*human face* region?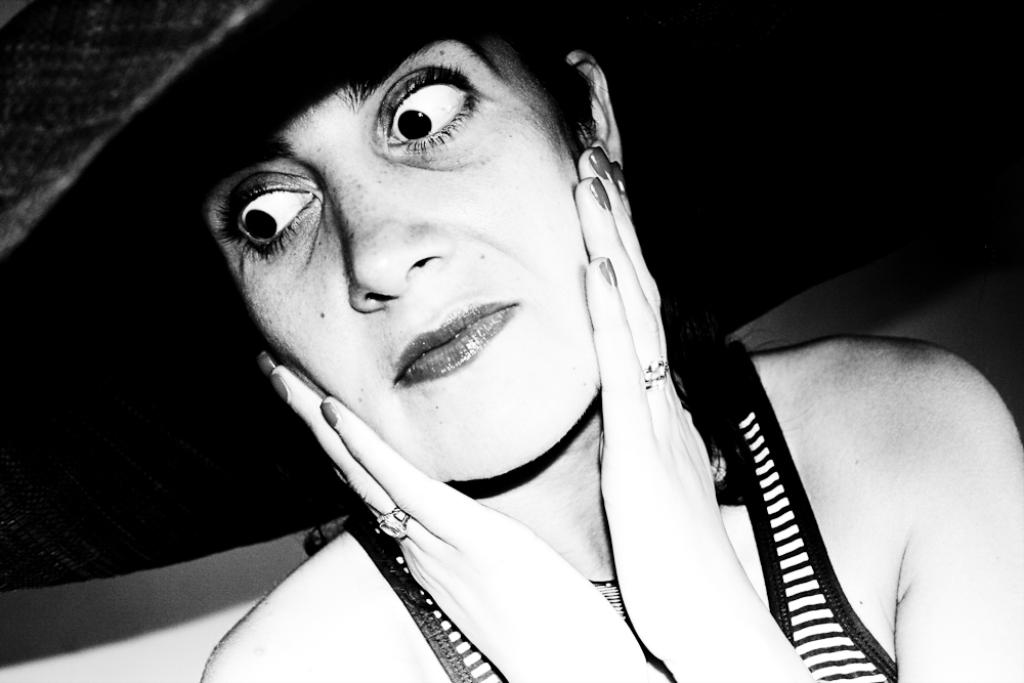
bbox(195, 9, 604, 484)
